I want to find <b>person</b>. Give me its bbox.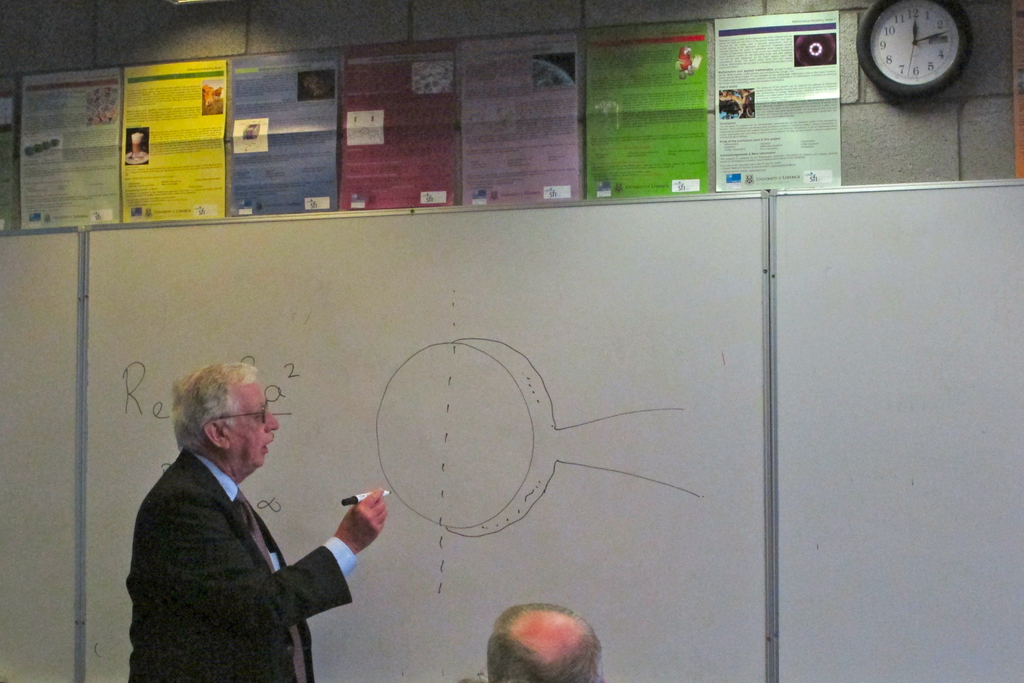
131:360:383:682.
